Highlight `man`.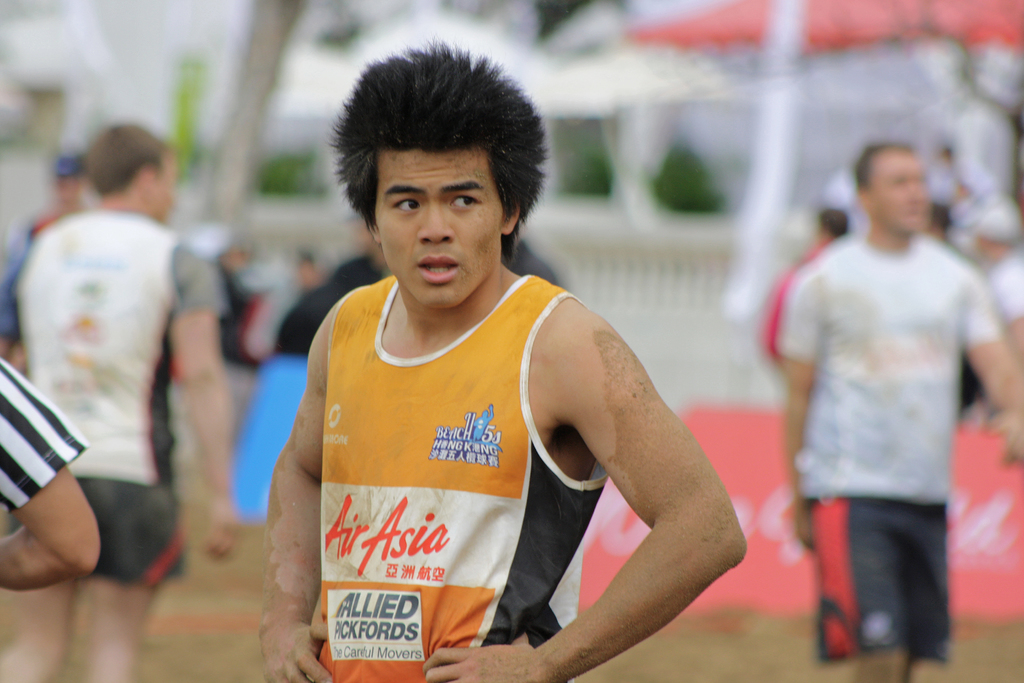
Highlighted region: 257, 40, 750, 682.
